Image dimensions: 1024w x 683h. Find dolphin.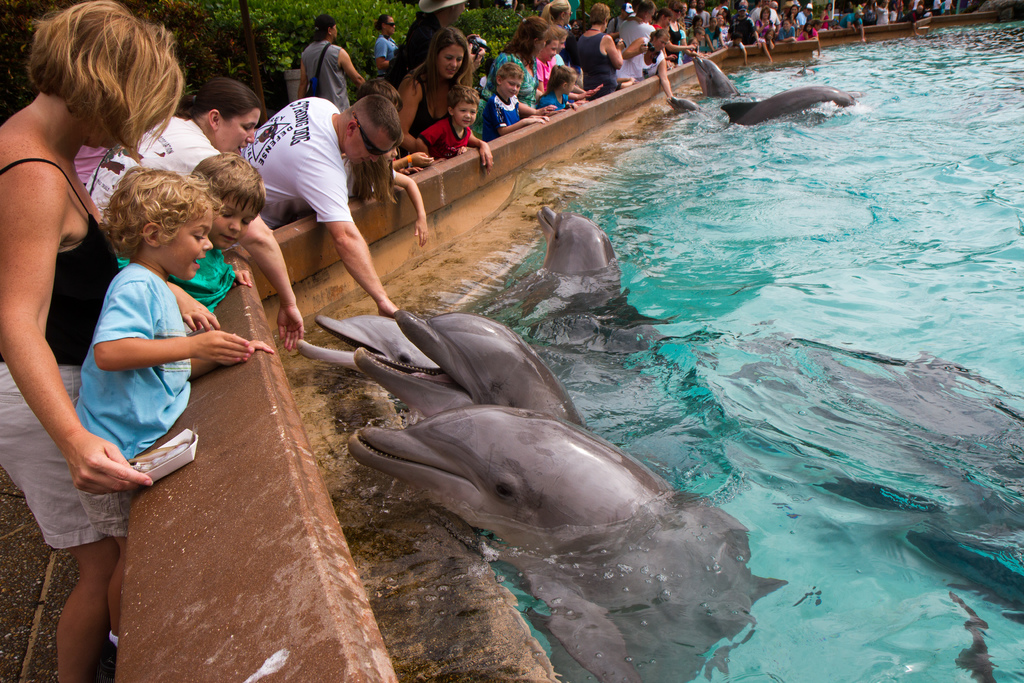
(667, 97, 698, 119).
